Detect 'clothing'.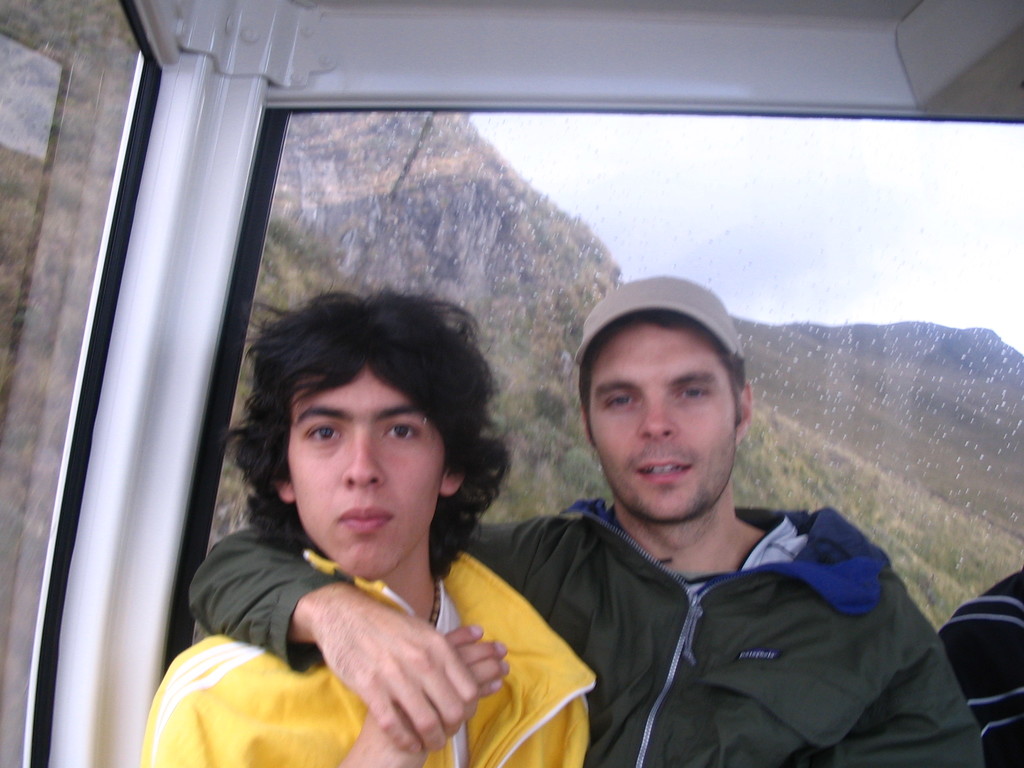
Detected at 142 551 598 767.
